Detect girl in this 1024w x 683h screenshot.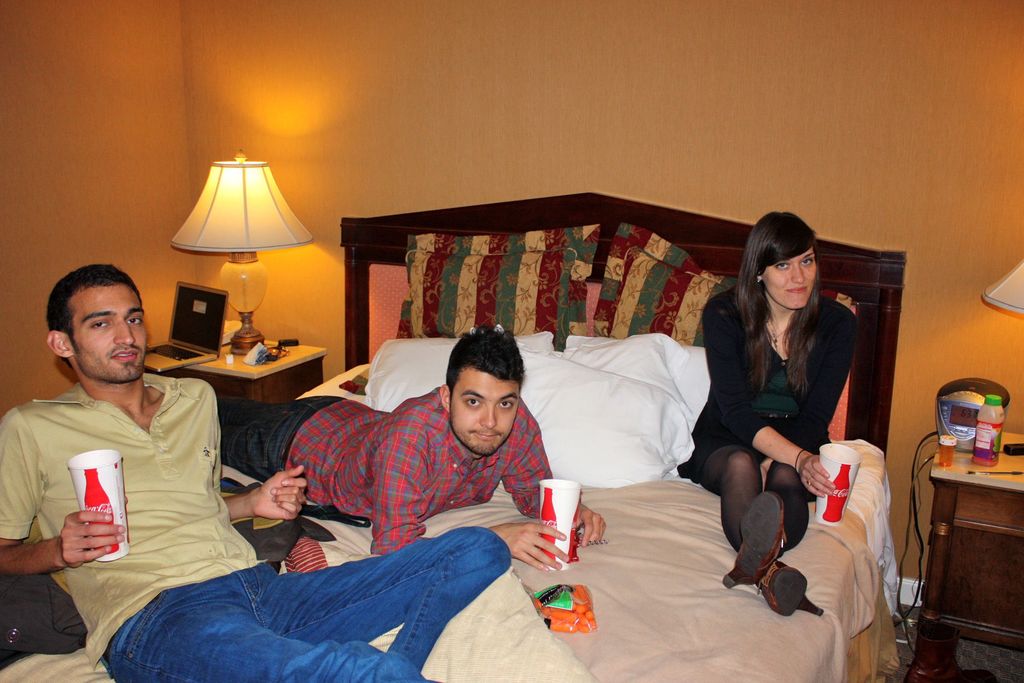
Detection: box(676, 204, 859, 617).
